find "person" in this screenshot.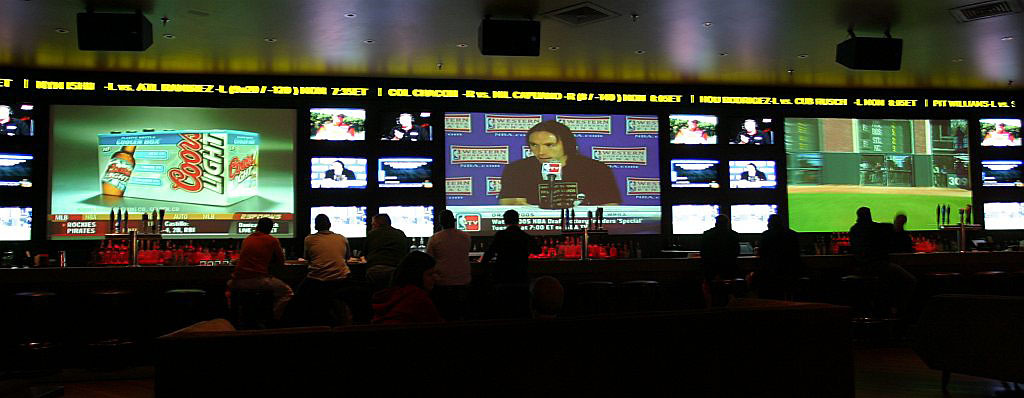
The bounding box for "person" is l=730, t=115, r=771, b=147.
